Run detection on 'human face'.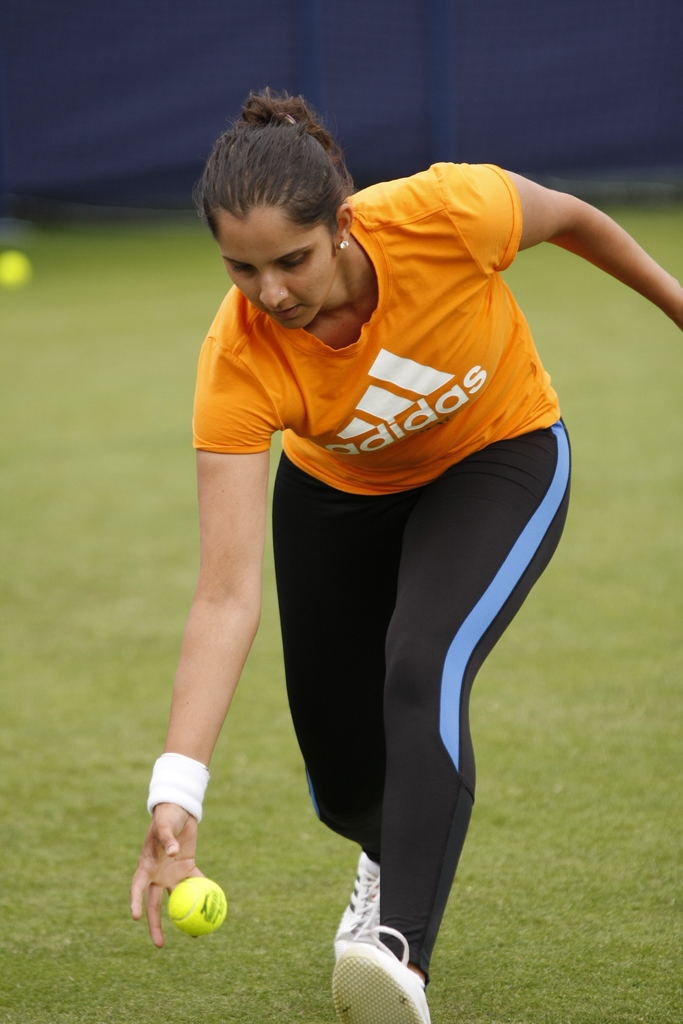
Result: 207:155:358:321.
